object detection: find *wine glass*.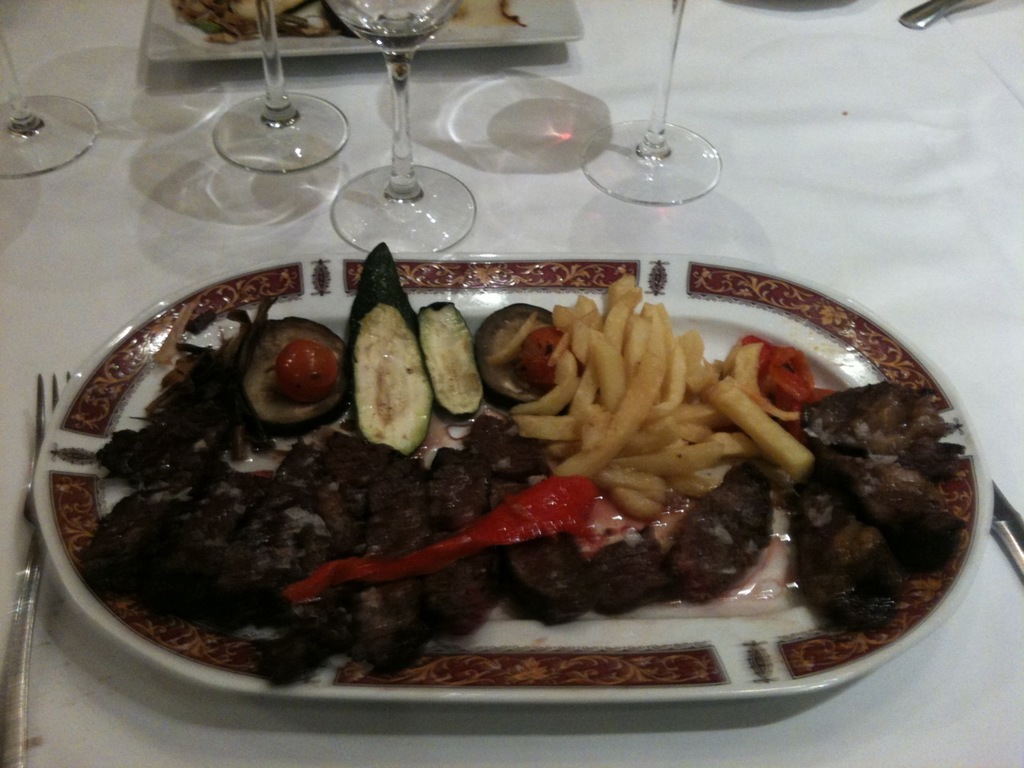
<region>586, 0, 718, 204</region>.
